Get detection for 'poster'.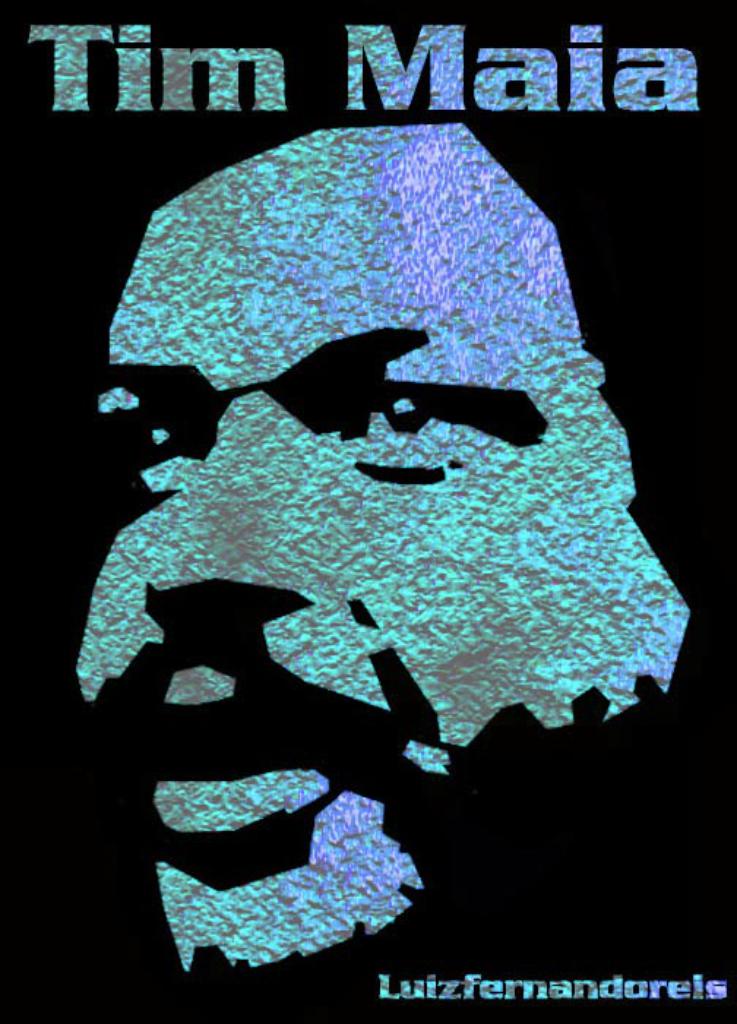
Detection: detection(0, 0, 736, 1023).
